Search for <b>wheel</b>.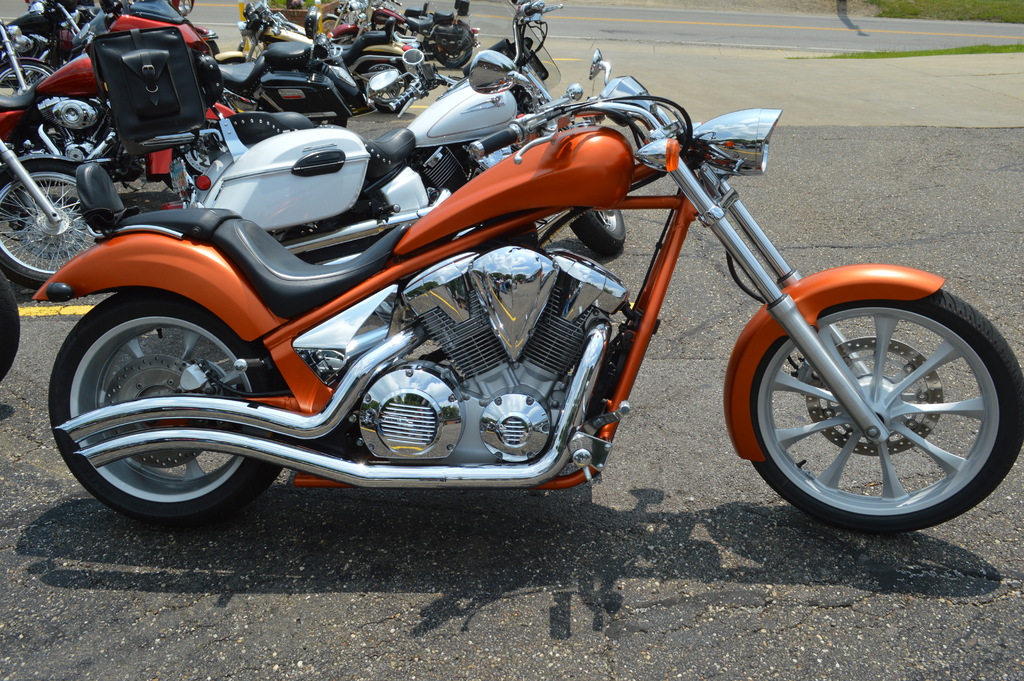
Found at select_region(207, 43, 219, 58).
